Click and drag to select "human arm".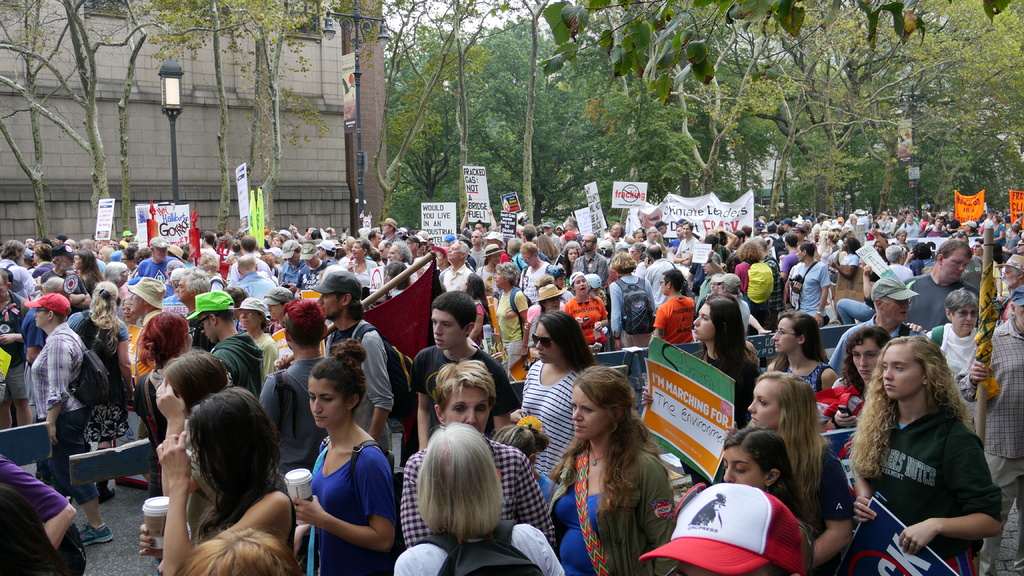
Selection: <region>516, 447, 555, 554</region>.
